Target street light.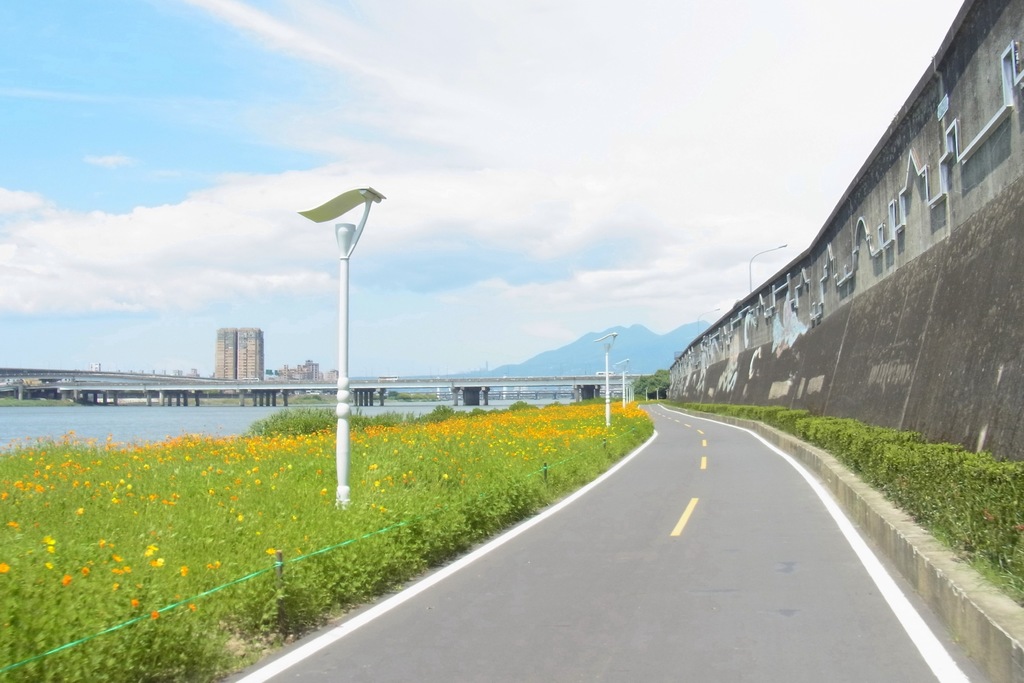
Target region: locate(643, 387, 650, 401).
